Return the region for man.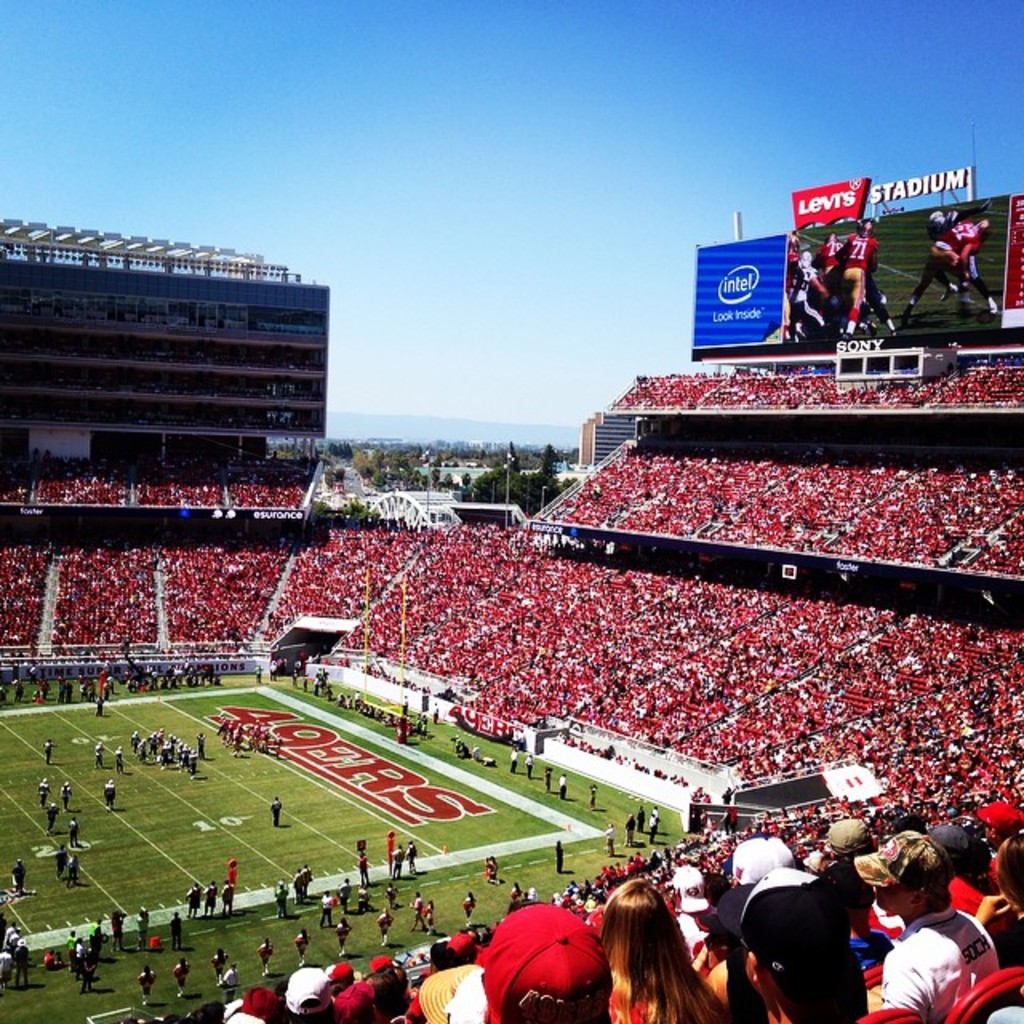
{"left": 283, "top": 965, "right": 334, "bottom": 1022}.
